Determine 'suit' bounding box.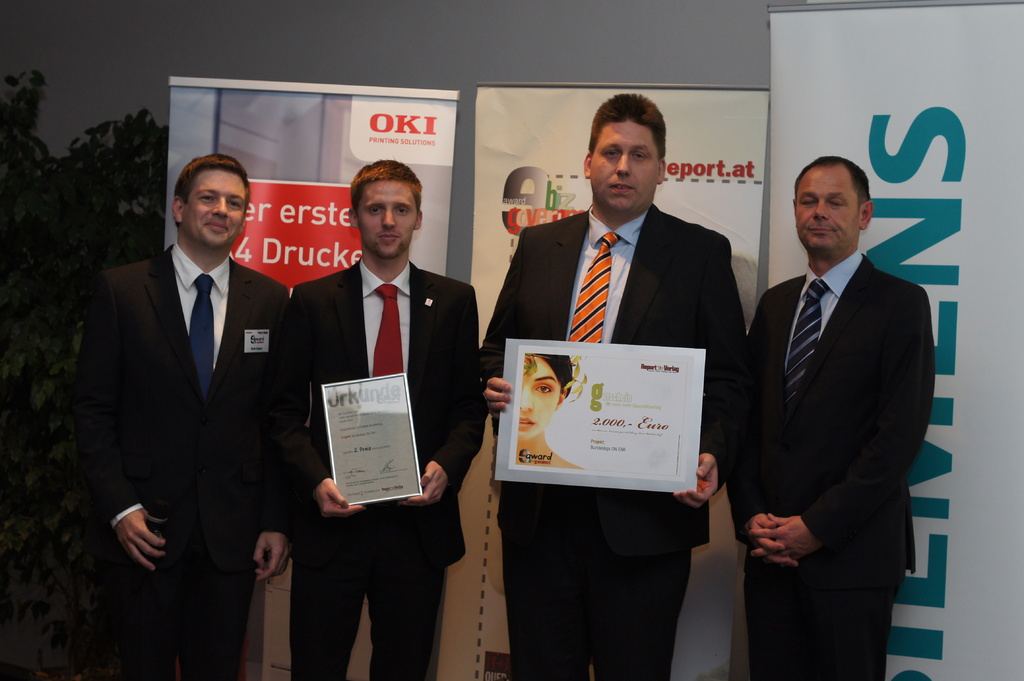
Determined: {"x1": 289, "y1": 254, "x2": 483, "y2": 680}.
